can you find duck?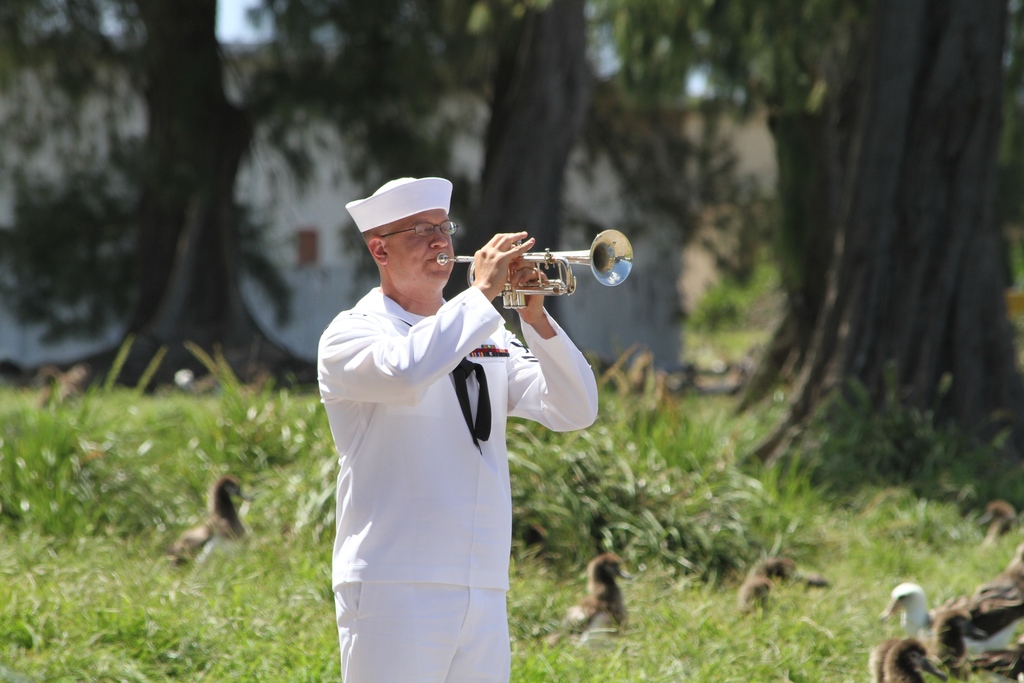
Yes, bounding box: [x1=537, y1=549, x2=628, y2=649].
